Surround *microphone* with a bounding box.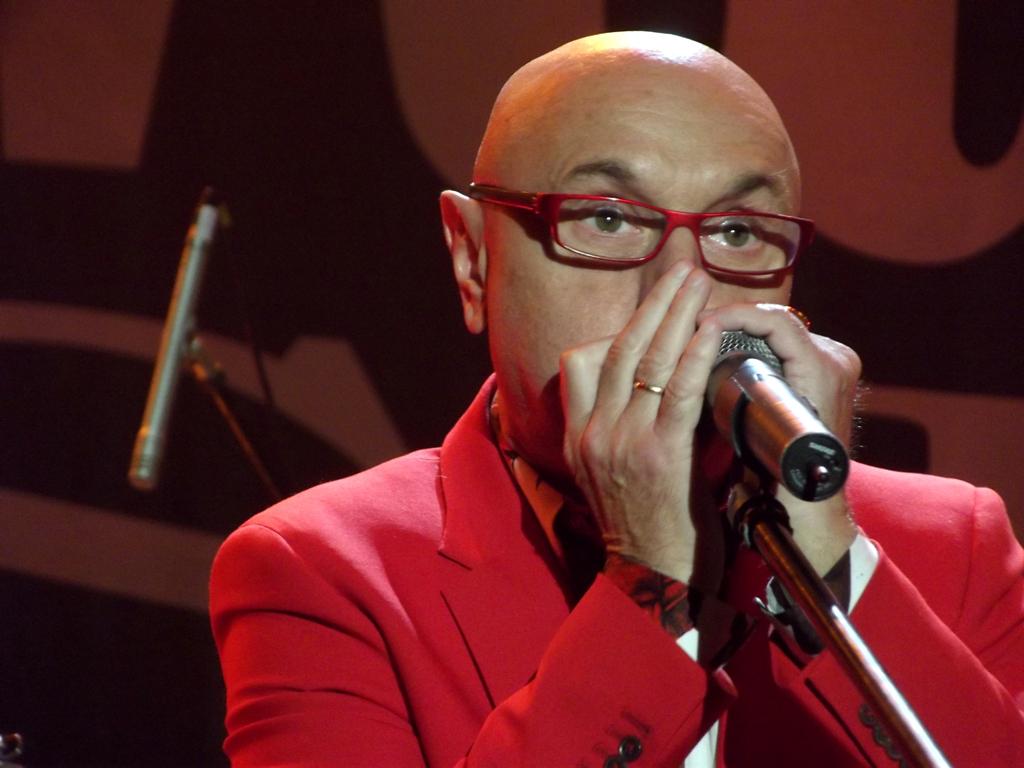
crop(671, 313, 868, 532).
